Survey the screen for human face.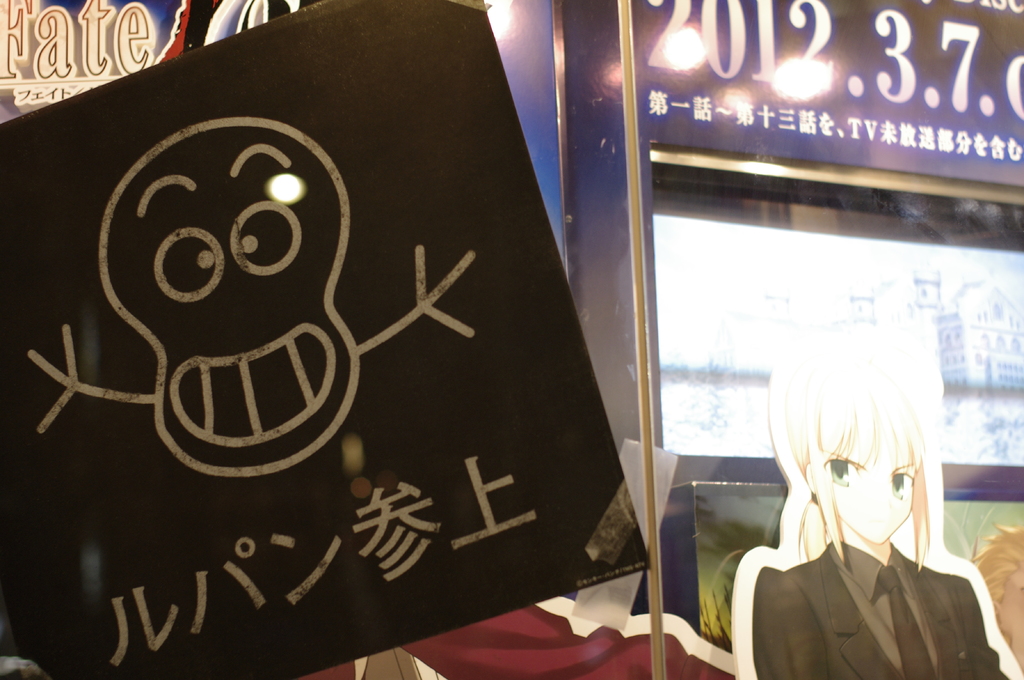
Survey found: crop(825, 431, 910, 544).
